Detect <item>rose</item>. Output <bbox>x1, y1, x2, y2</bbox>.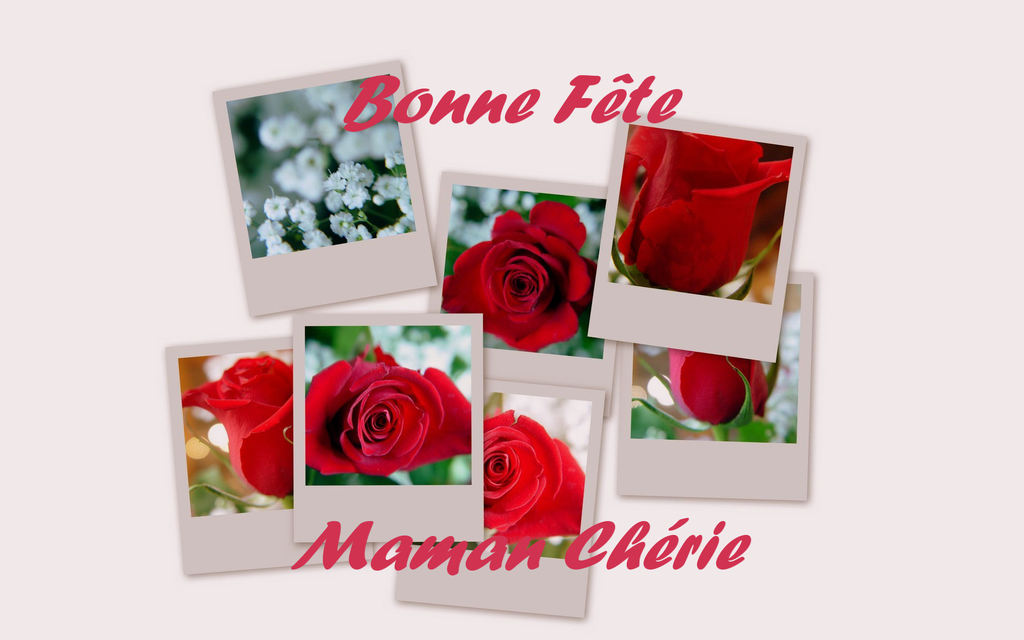
<bbox>668, 346, 767, 427</bbox>.
